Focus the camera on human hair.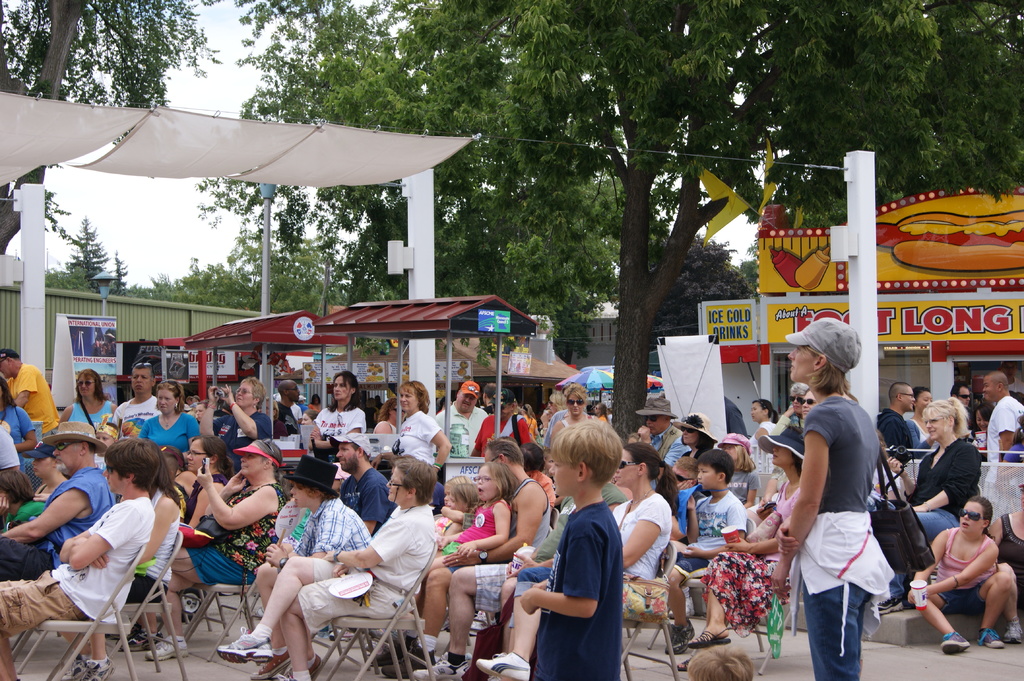
Focus region: 0 377 26 413.
